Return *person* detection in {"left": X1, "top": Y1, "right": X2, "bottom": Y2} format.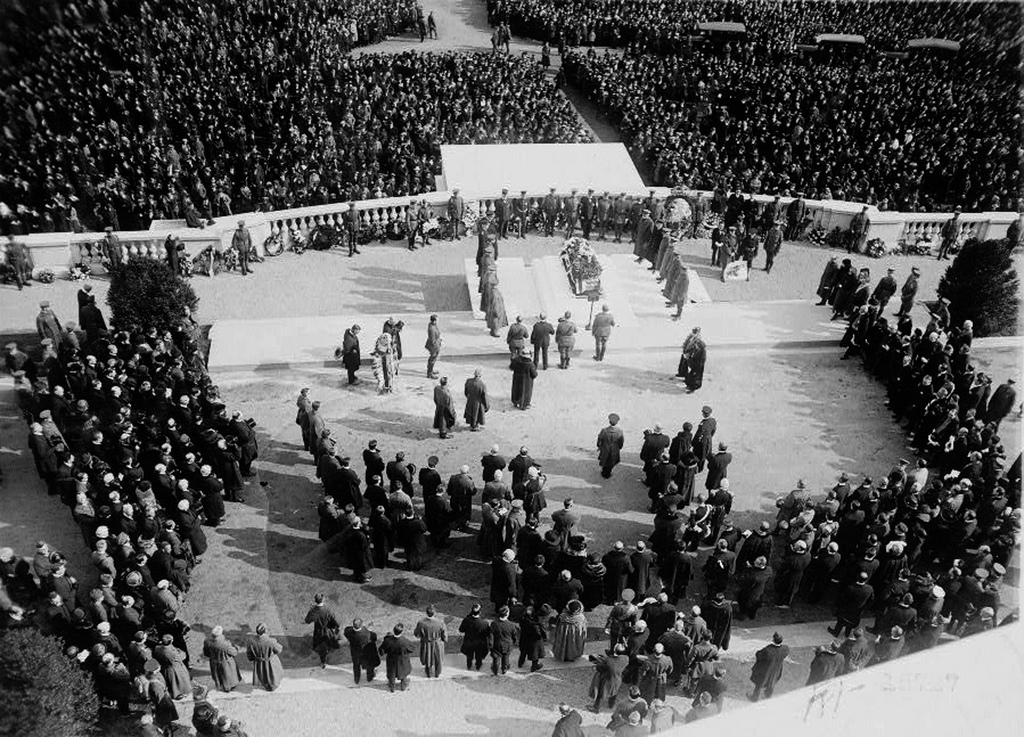
{"left": 247, "top": 621, "right": 283, "bottom": 690}.
